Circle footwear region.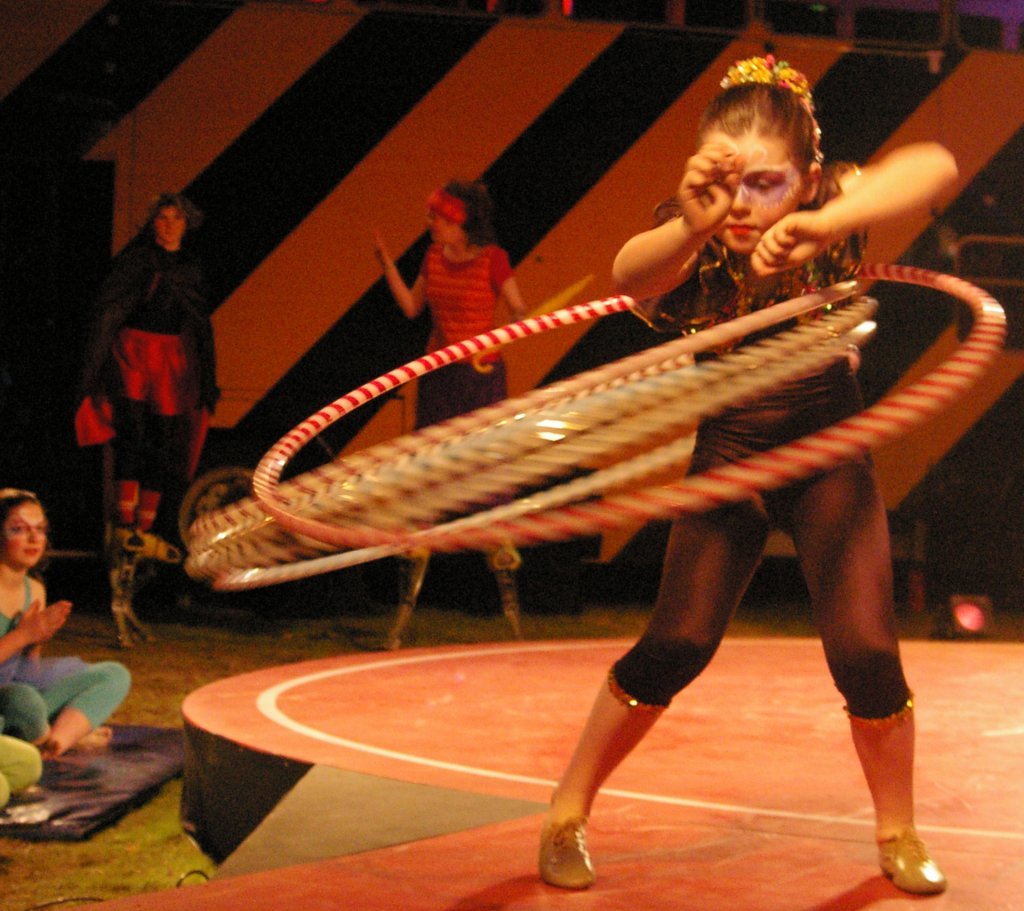
Region: 873, 824, 951, 894.
